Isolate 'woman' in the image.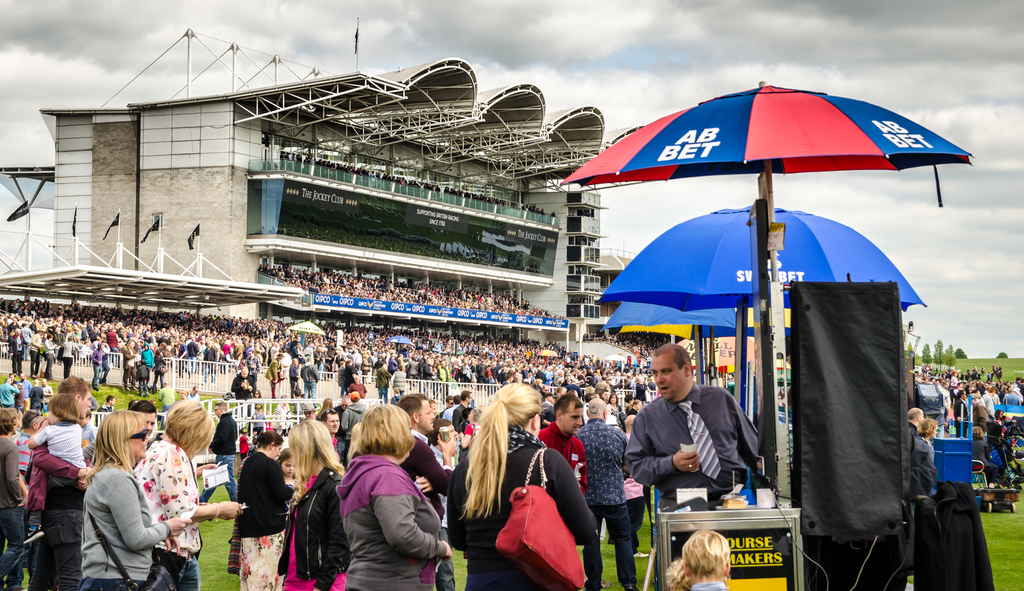
Isolated region: box(917, 419, 938, 464).
